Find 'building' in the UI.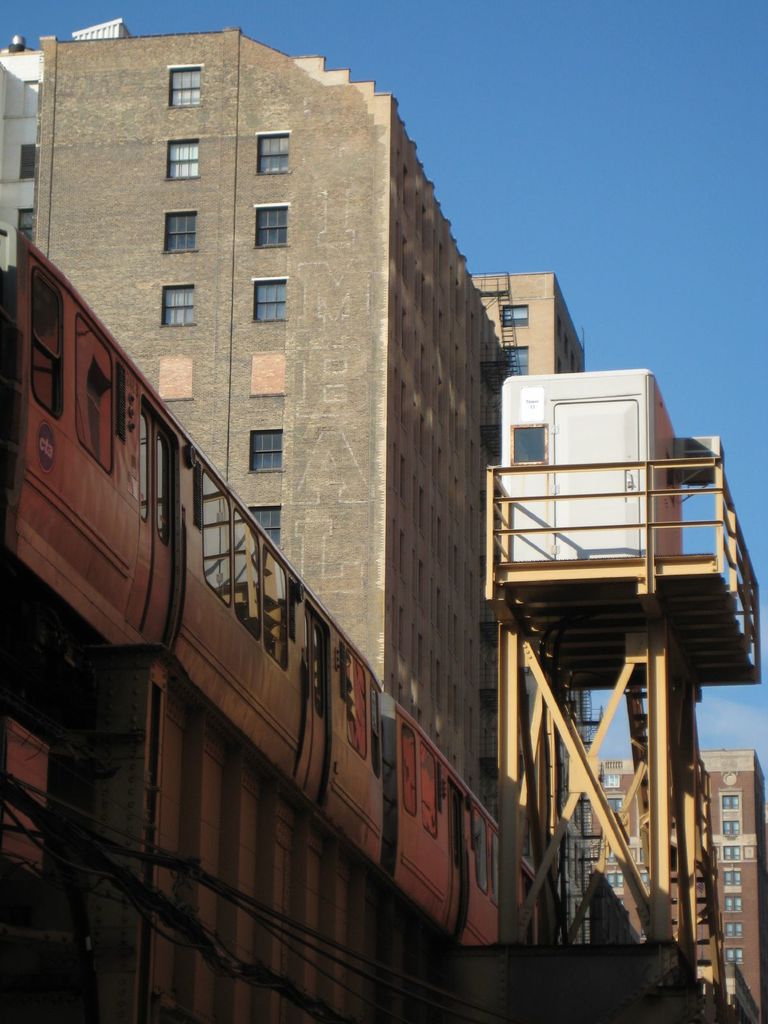
UI element at bbox(26, 29, 523, 691).
